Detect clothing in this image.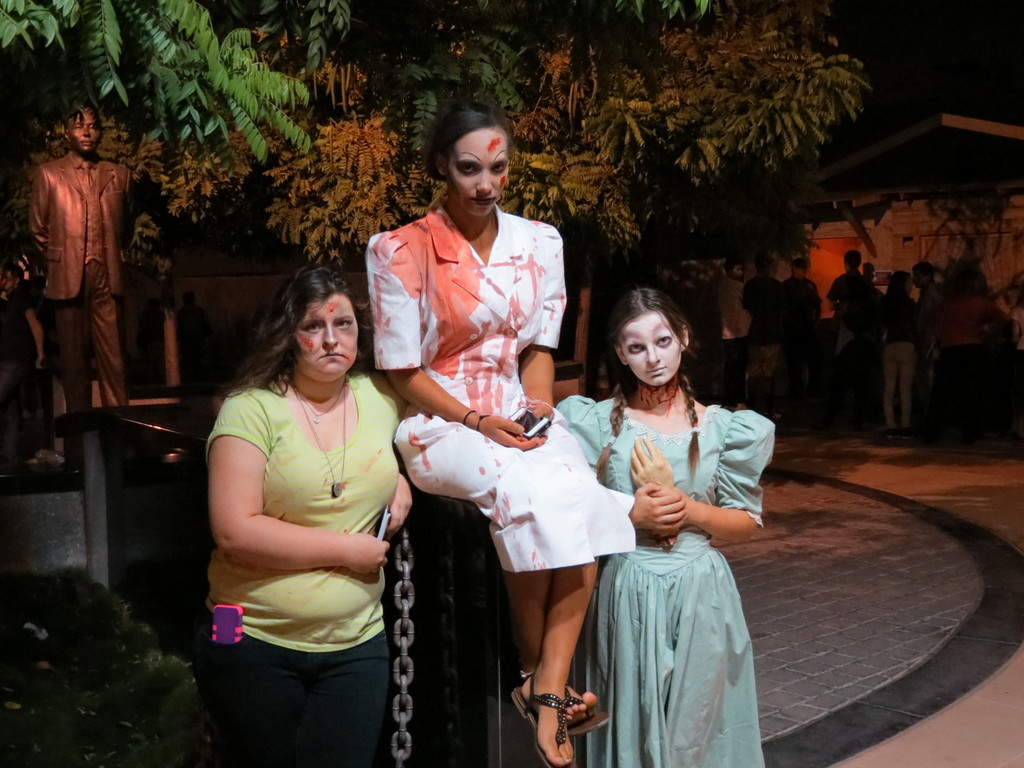
Detection: 29:150:134:458.
